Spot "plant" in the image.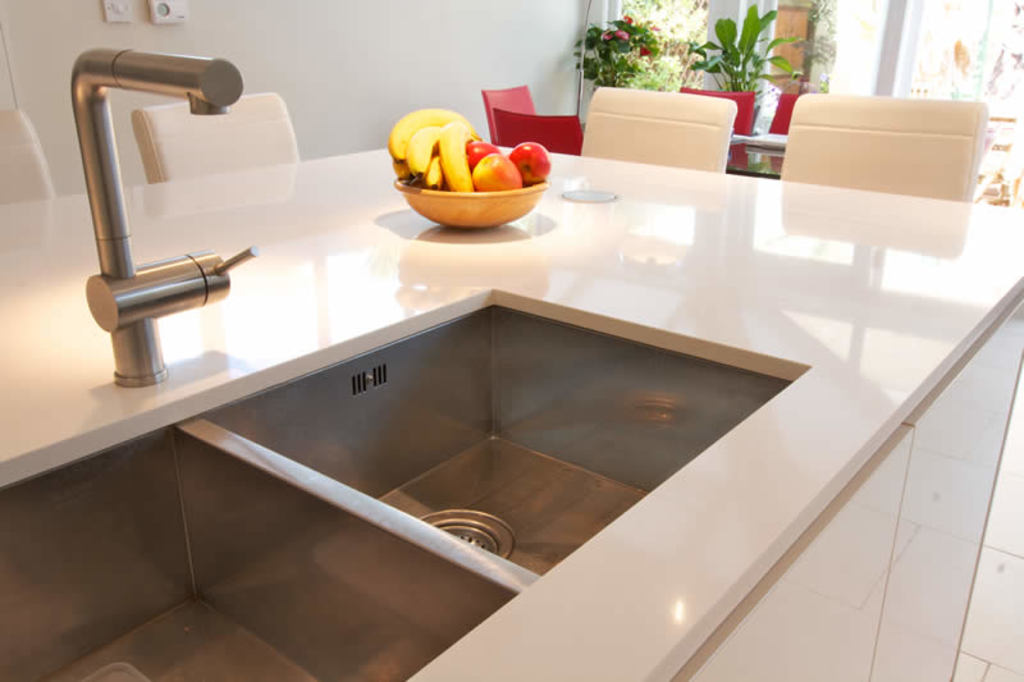
"plant" found at 788,0,831,93.
